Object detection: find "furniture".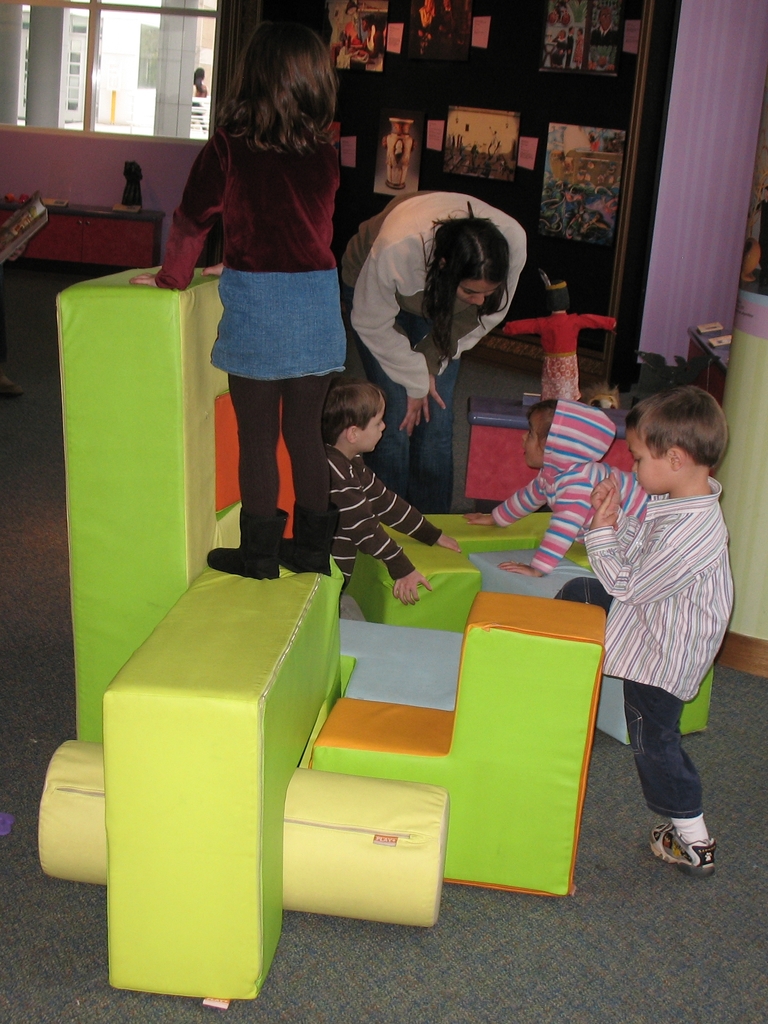
<box>36,253,714,1012</box>.
